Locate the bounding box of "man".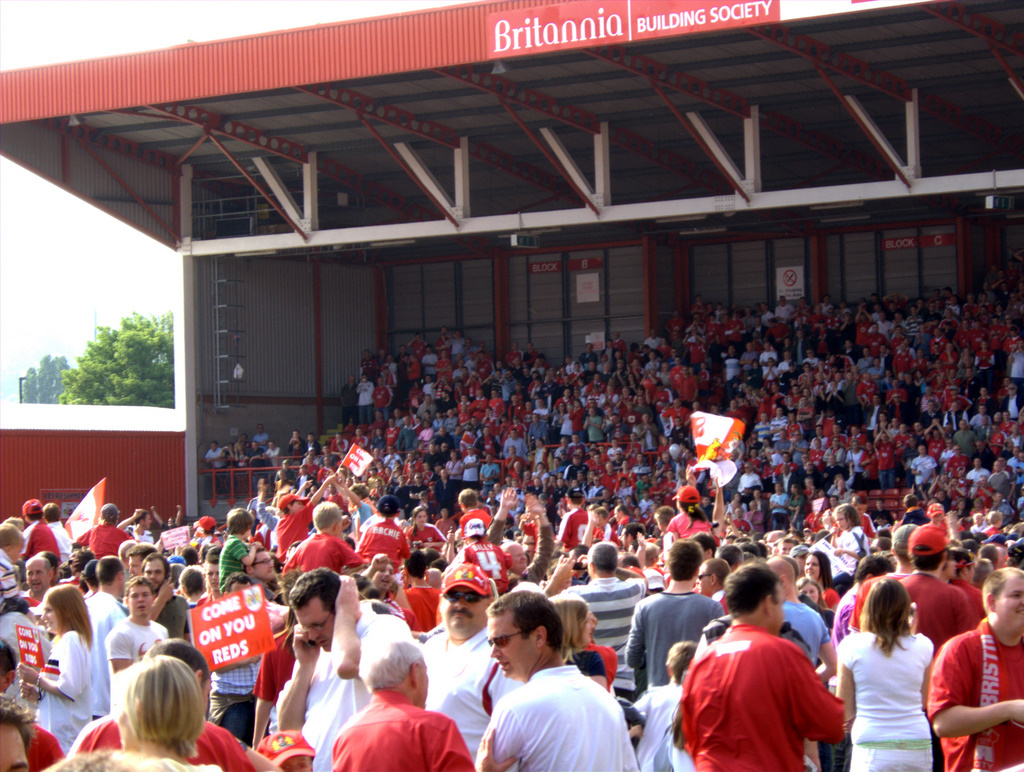
Bounding box: bbox(145, 556, 188, 639).
